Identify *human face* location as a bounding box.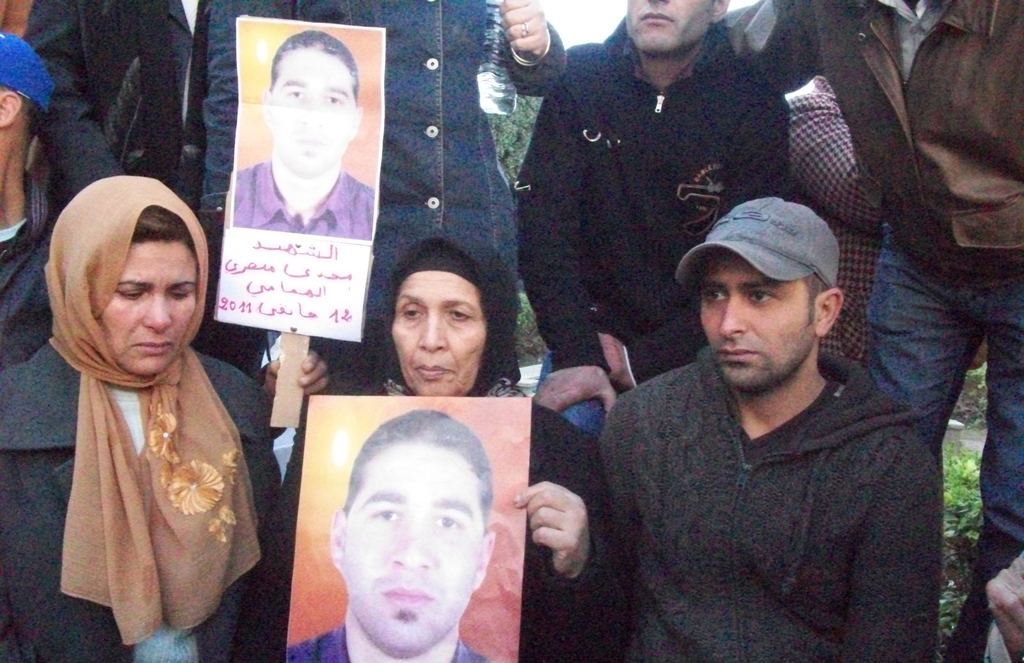
x1=269, y1=51, x2=346, y2=177.
